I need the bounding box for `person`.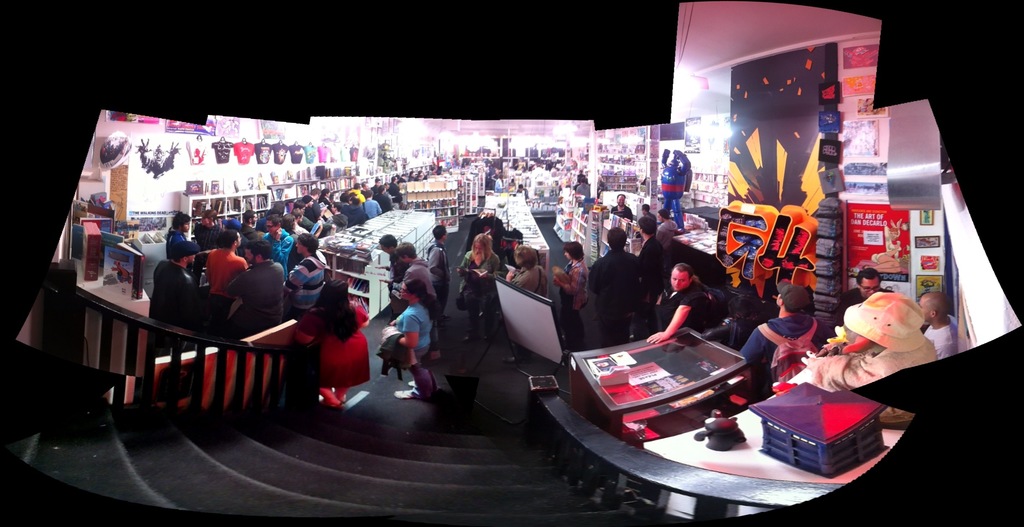
Here it is: box=[502, 241, 548, 299].
